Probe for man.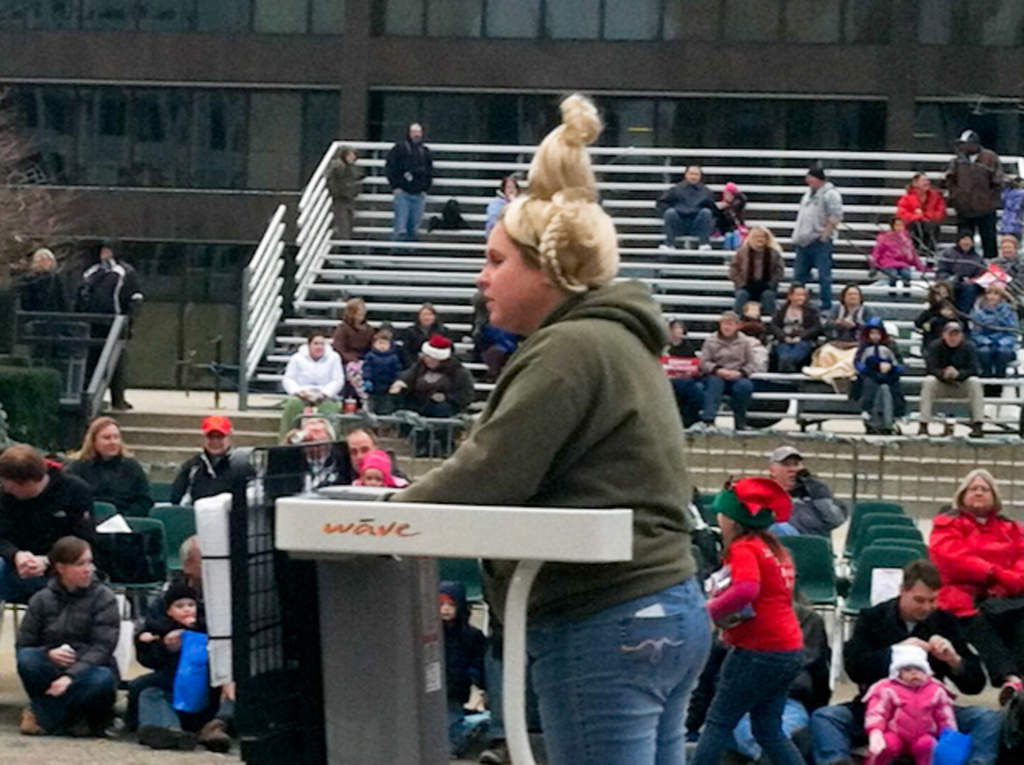
Probe result: left=944, top=130, right=1003, bottom=259.
